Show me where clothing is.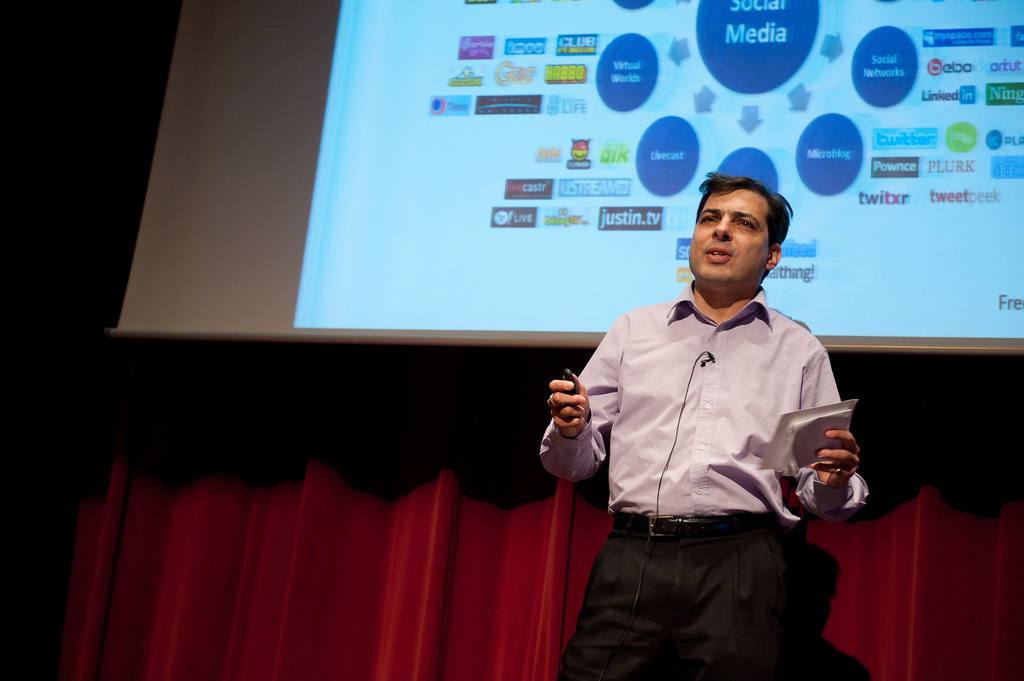
clothing is at bbox=[525, 271, 868, 680].
